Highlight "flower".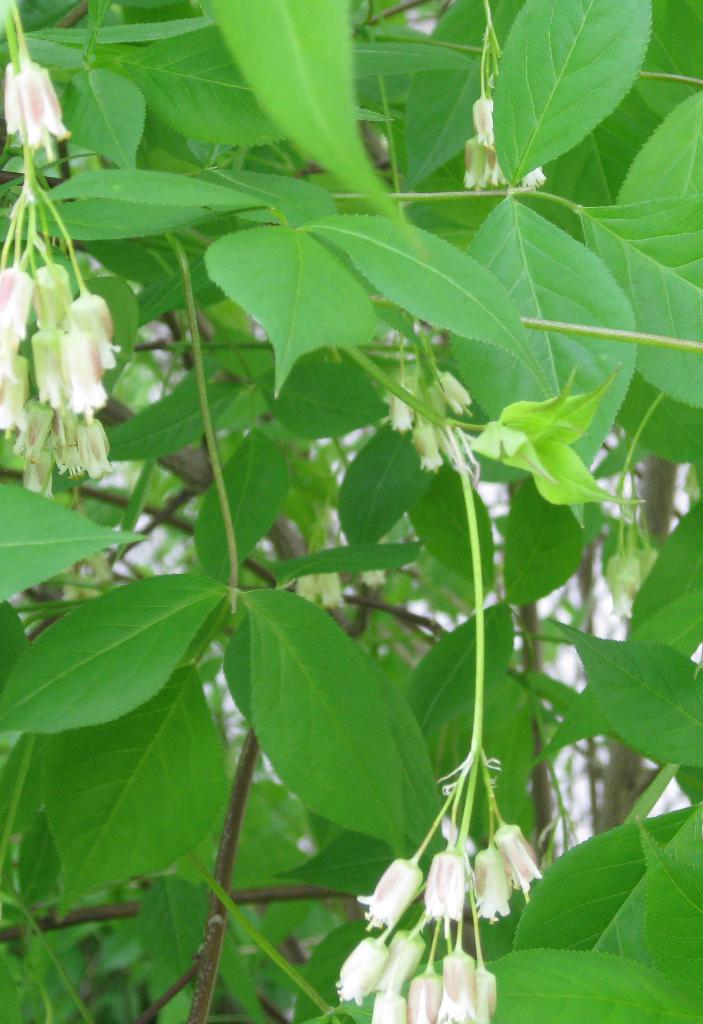
Highlighted region: box=[0, 341, 28, 439].
